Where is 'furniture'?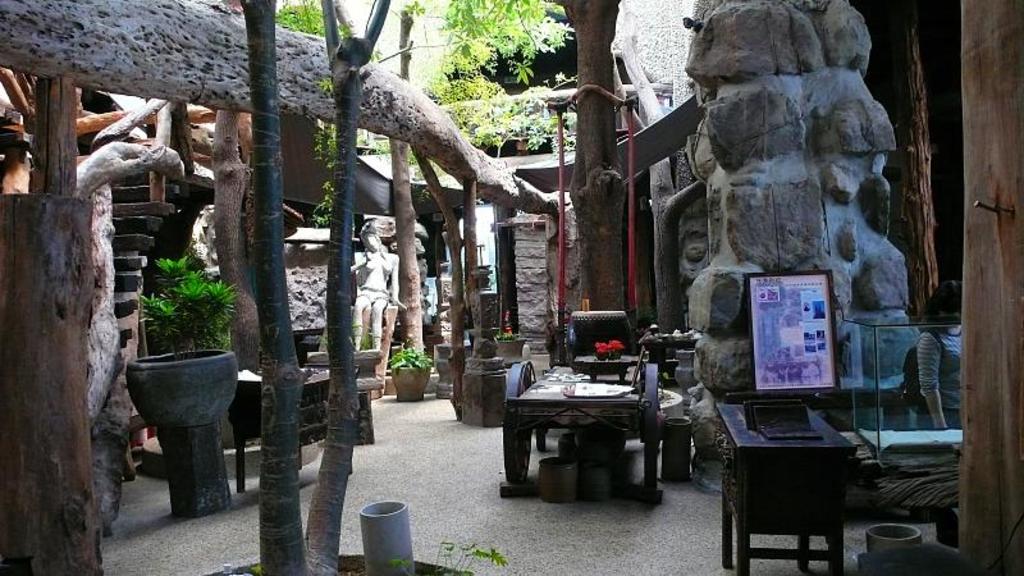
select_region(844, 430, 960, 544).
